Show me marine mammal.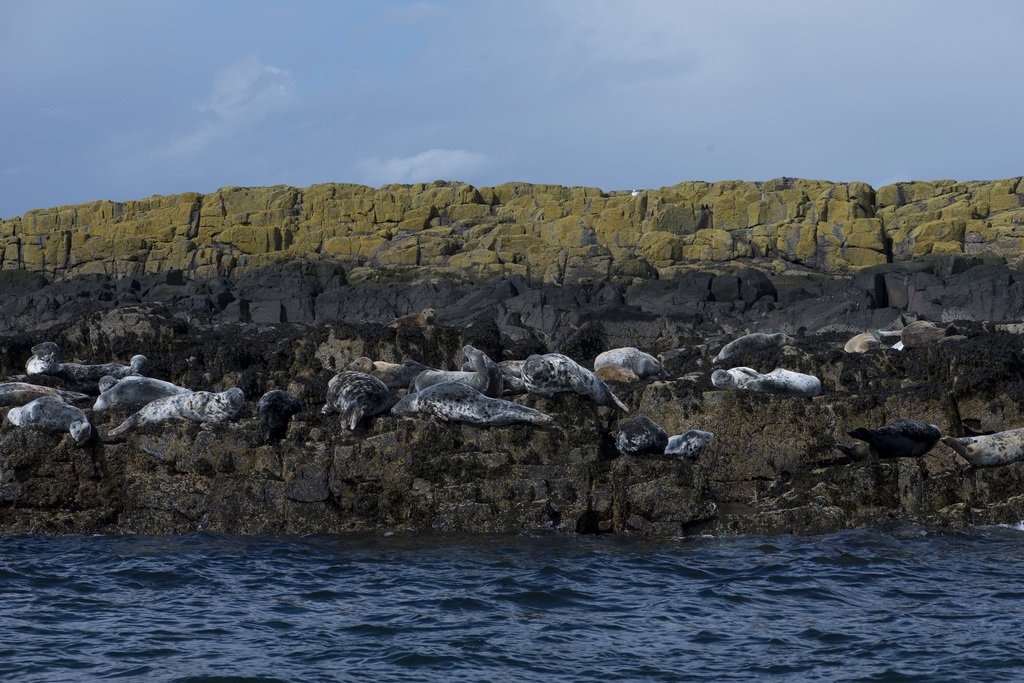
marine mammal is here: <region>710, 366, 760, 387</region>.
